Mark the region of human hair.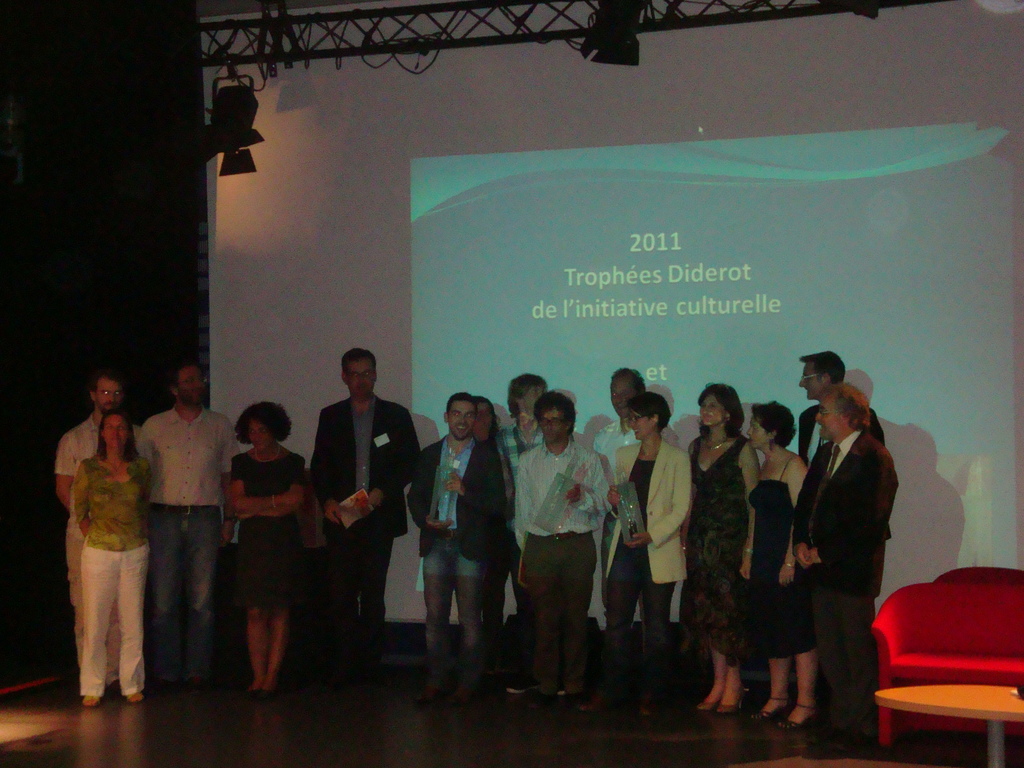
Region: detection(166, 360, 202, 394).
